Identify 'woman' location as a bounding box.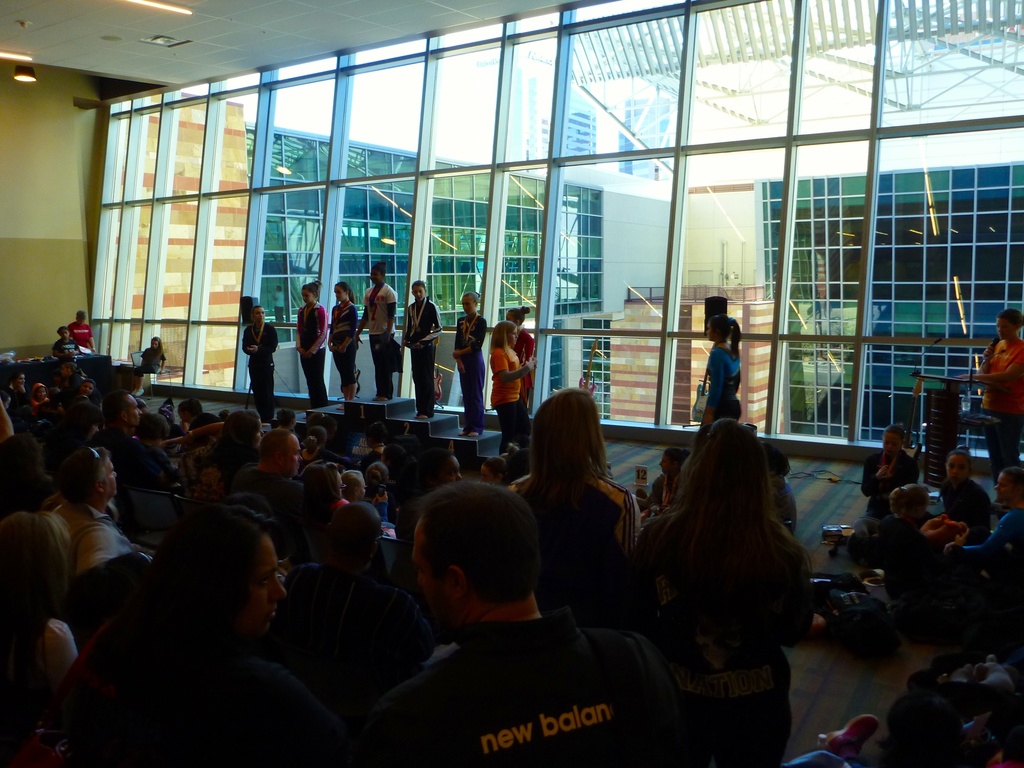
bbox=(508, 387, 639, 623).
